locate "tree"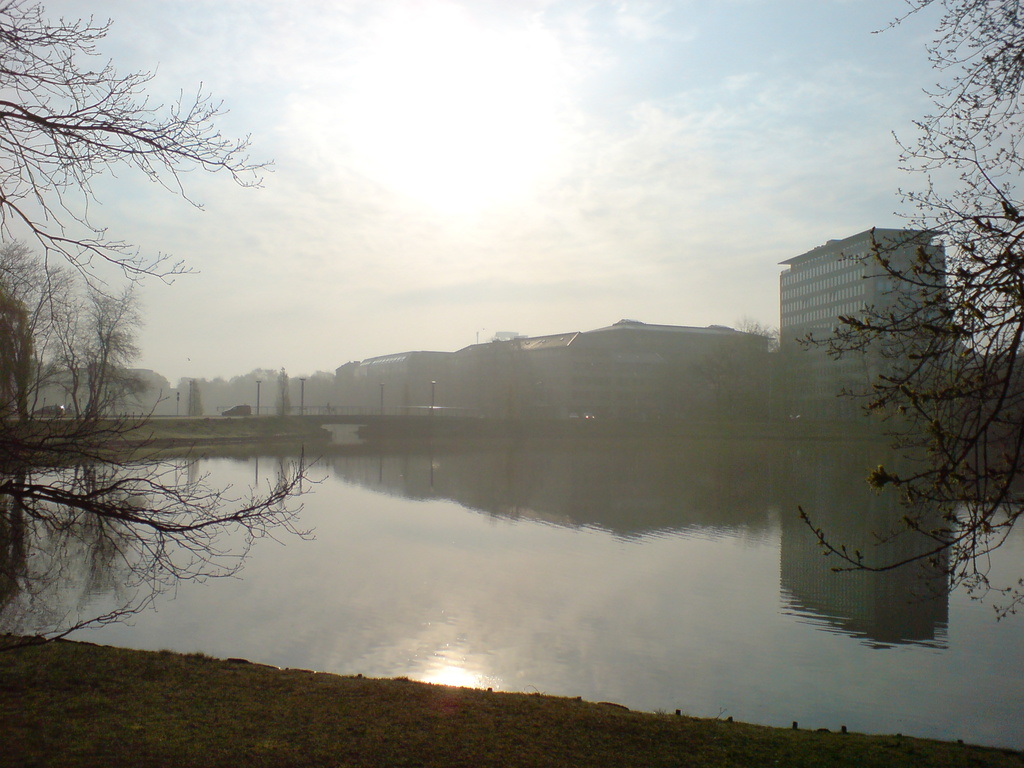
186, 380, 205, 417
